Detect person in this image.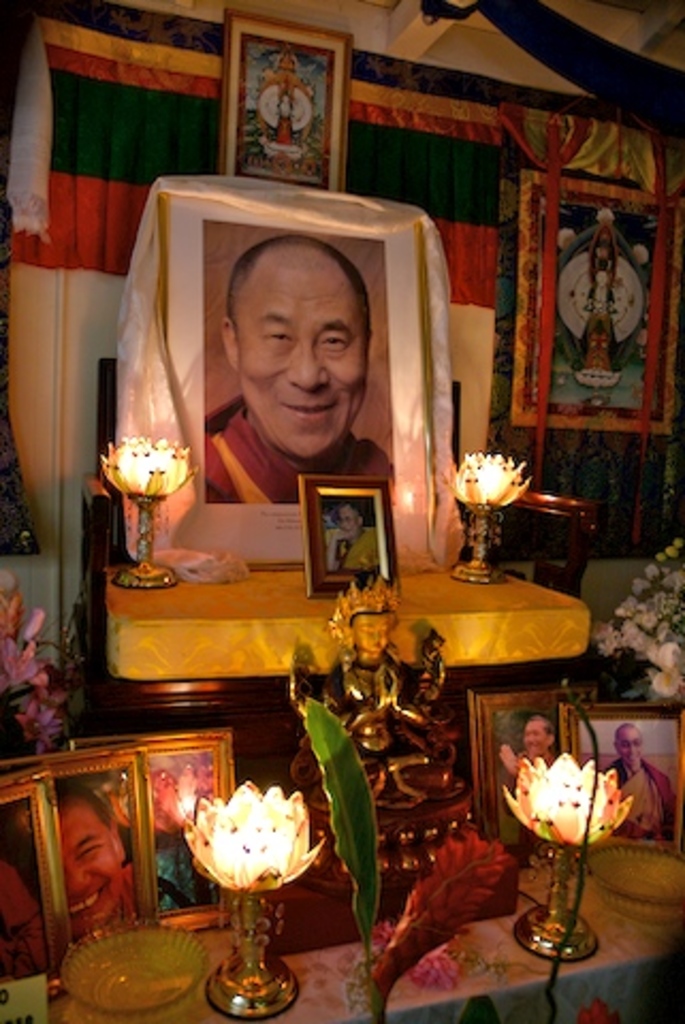
Detection: x1=493 y1=710 x2=561 y2=789.
